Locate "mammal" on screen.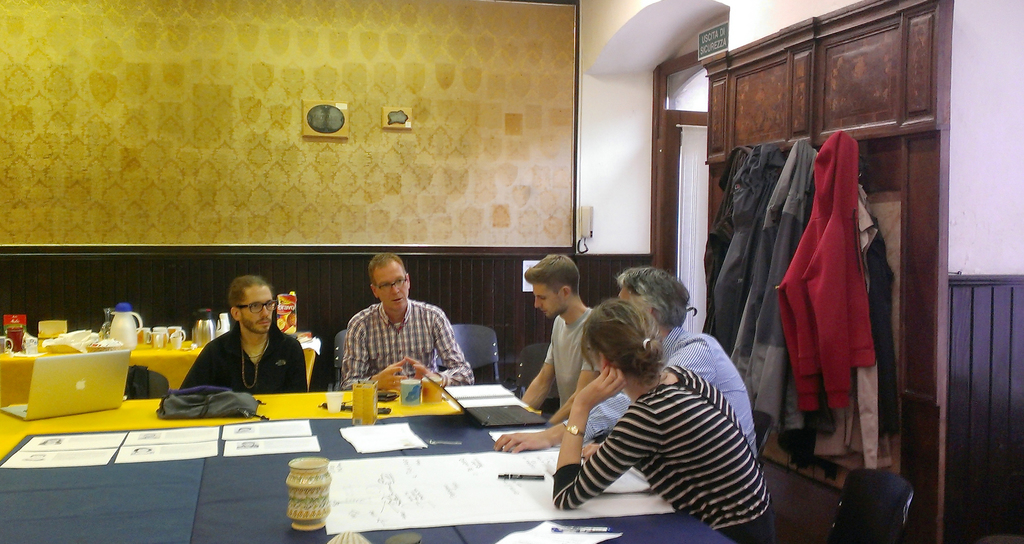
On screen at 176,274,307,395.
